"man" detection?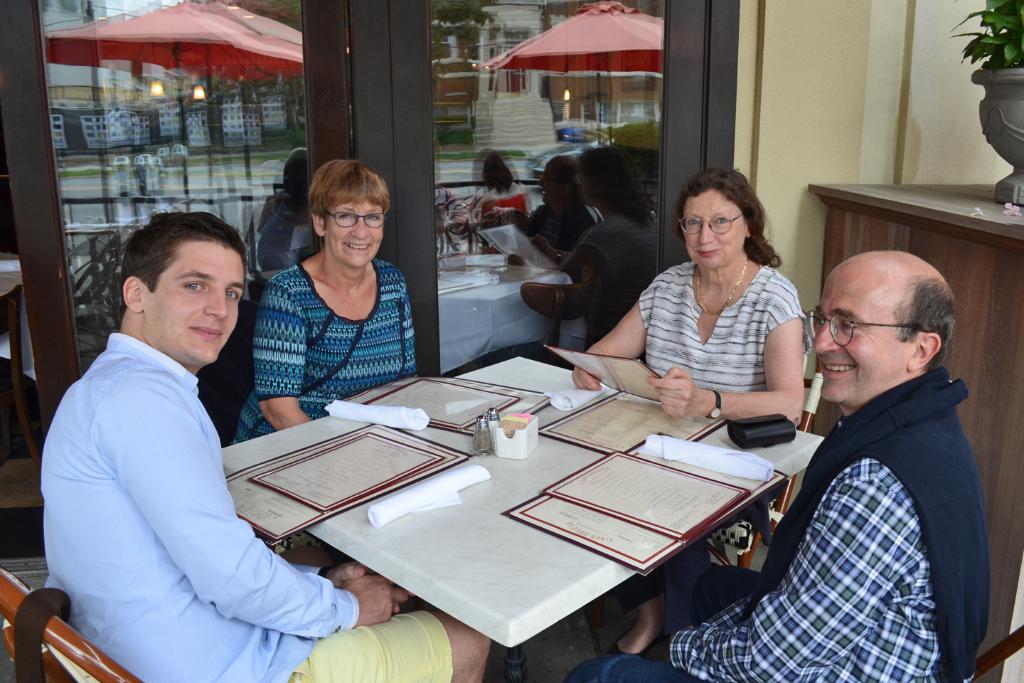
locate(32, 211, 491, 682)
